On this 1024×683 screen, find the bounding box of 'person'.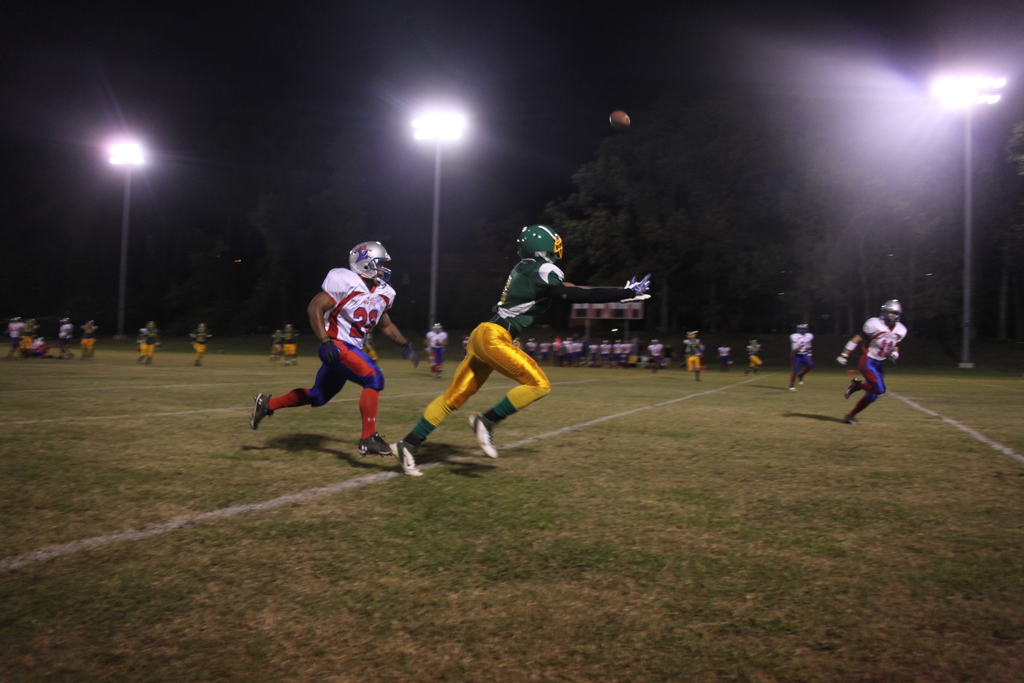
Bounding box: (x1=250, y1=239, x2=419, y2=456).
